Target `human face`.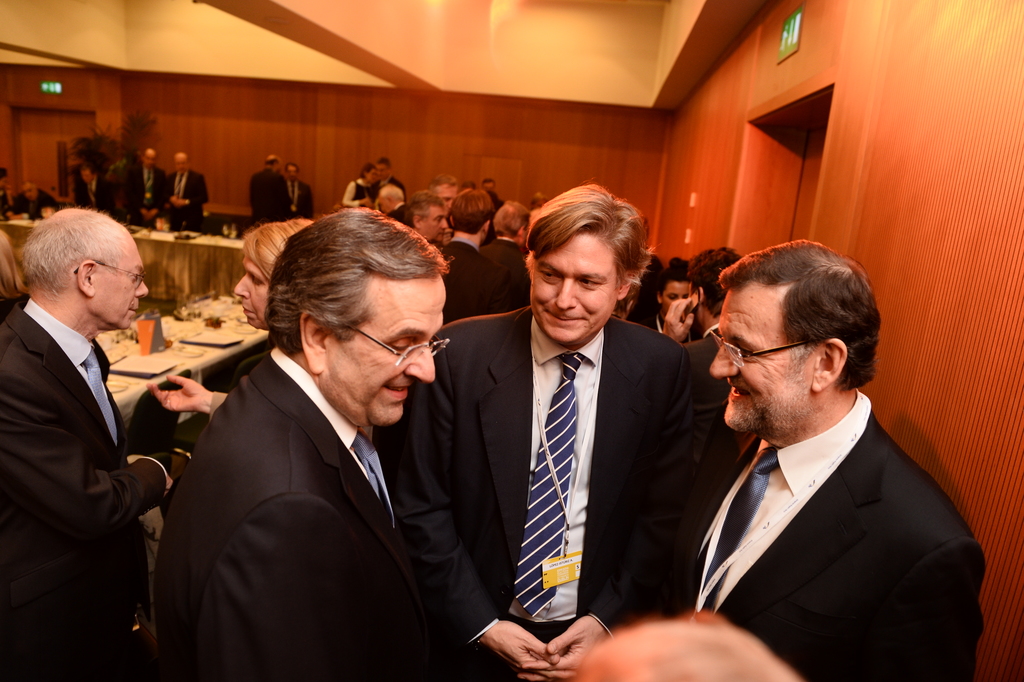
Target region: Rect(326, 274, 438, 426).
